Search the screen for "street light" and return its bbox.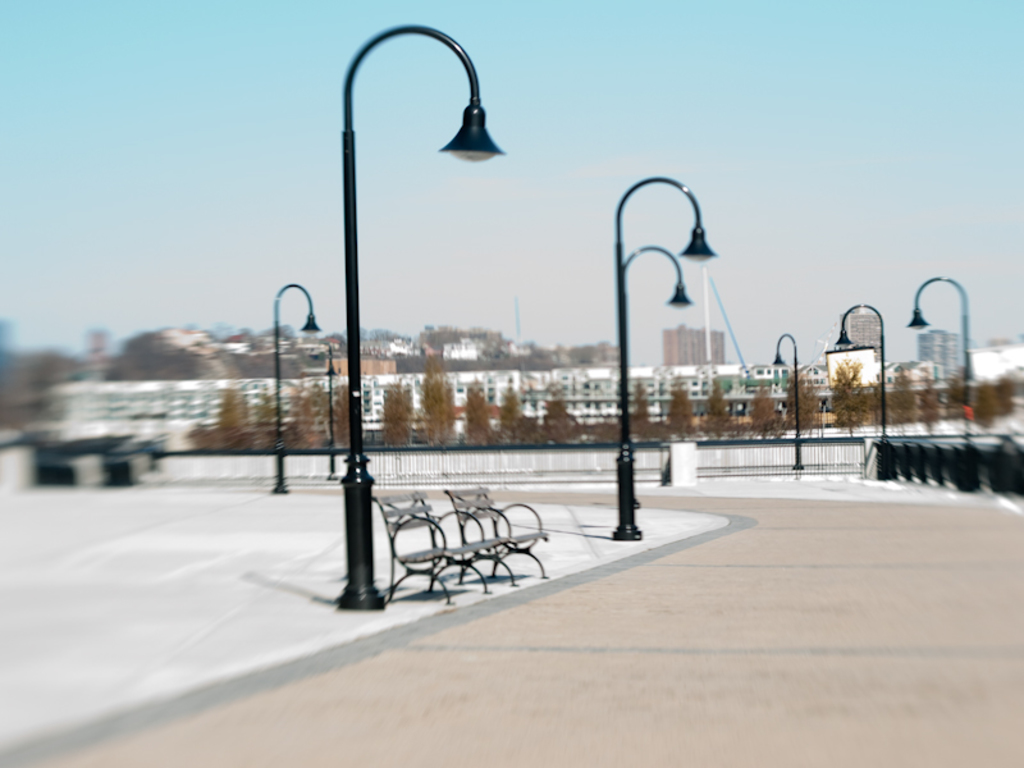
Found: (x1=764, y1=330, x2=810, y2=474).
